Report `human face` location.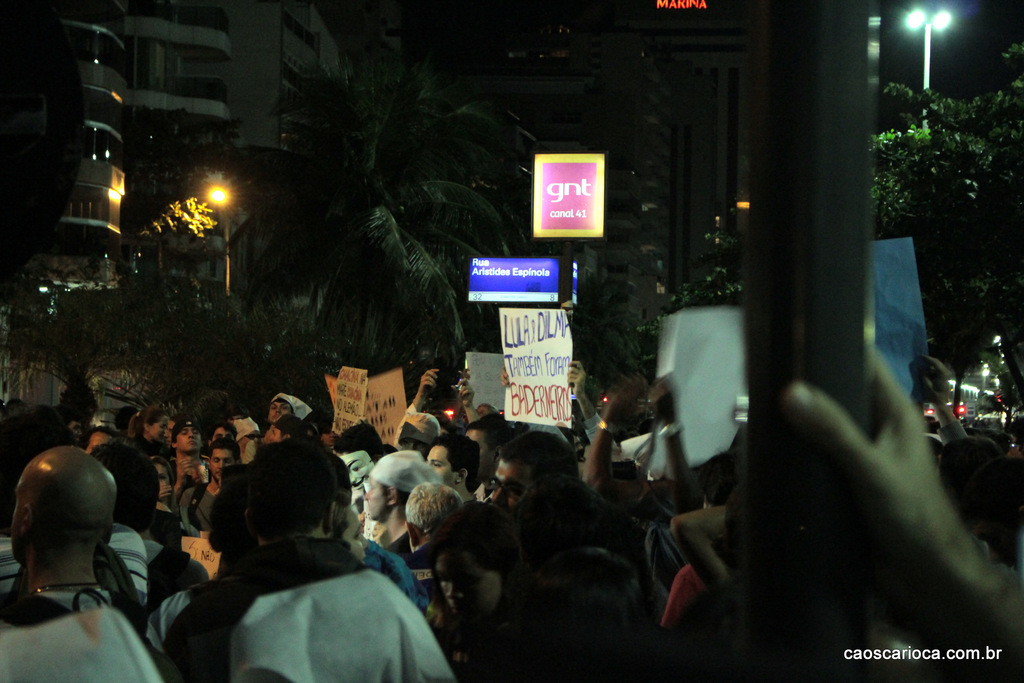
Report: region(181, 426, 200, 451).
